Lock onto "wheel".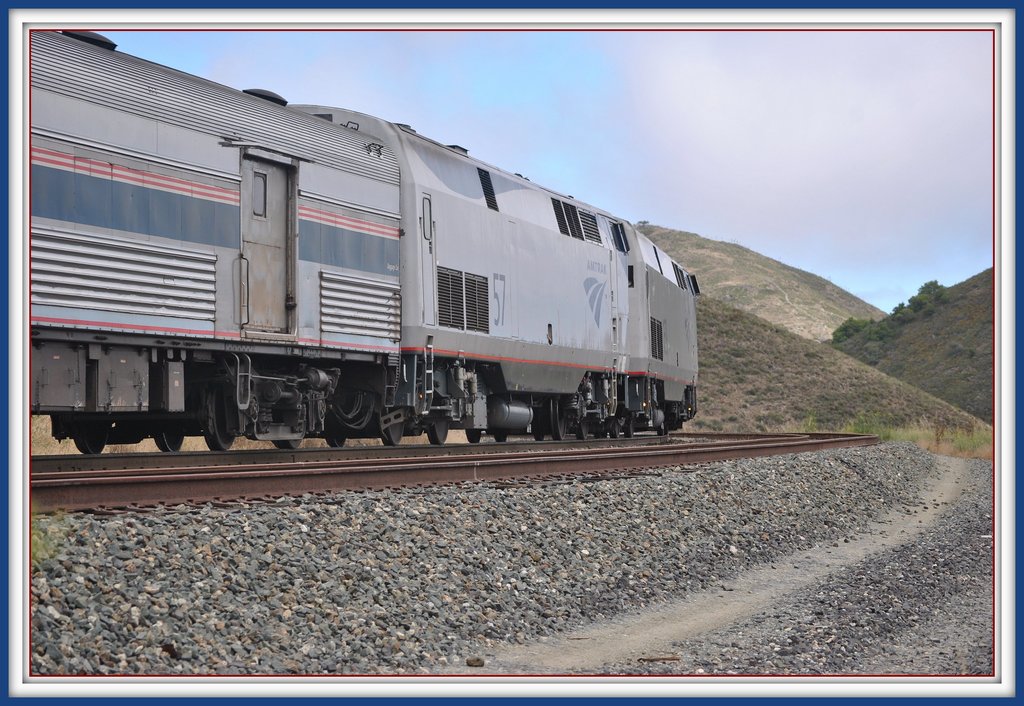
Locked: x1=329 y1=434 x2=350 y2=450.
